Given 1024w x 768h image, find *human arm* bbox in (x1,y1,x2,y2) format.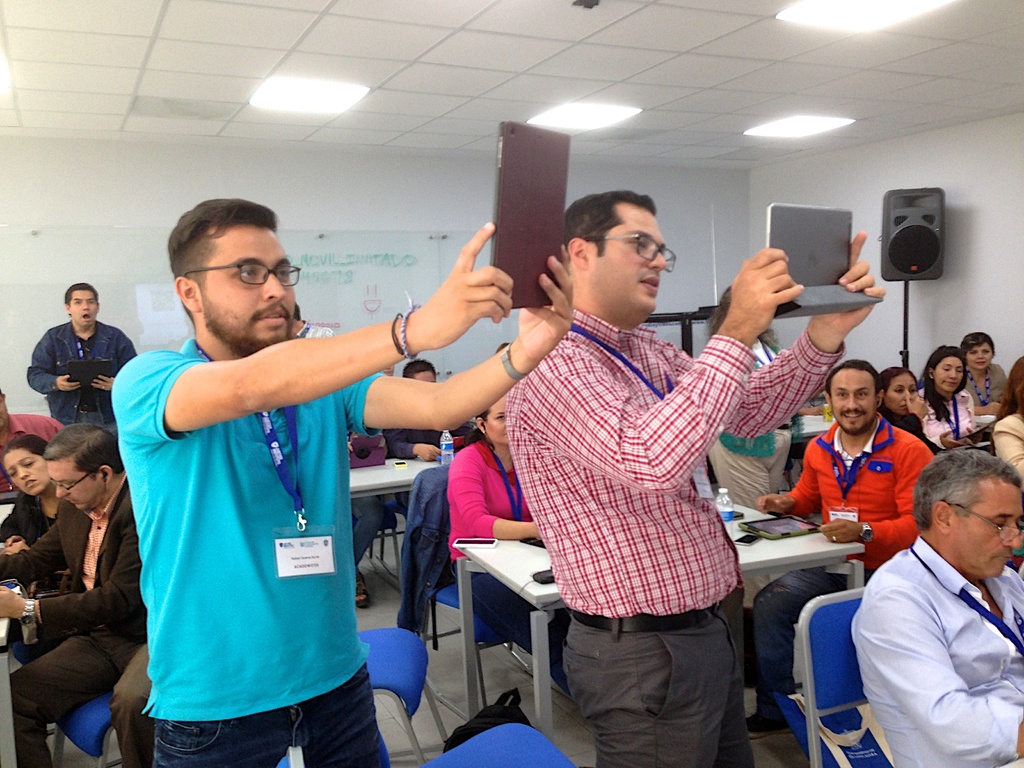
(967,400,980,440).
